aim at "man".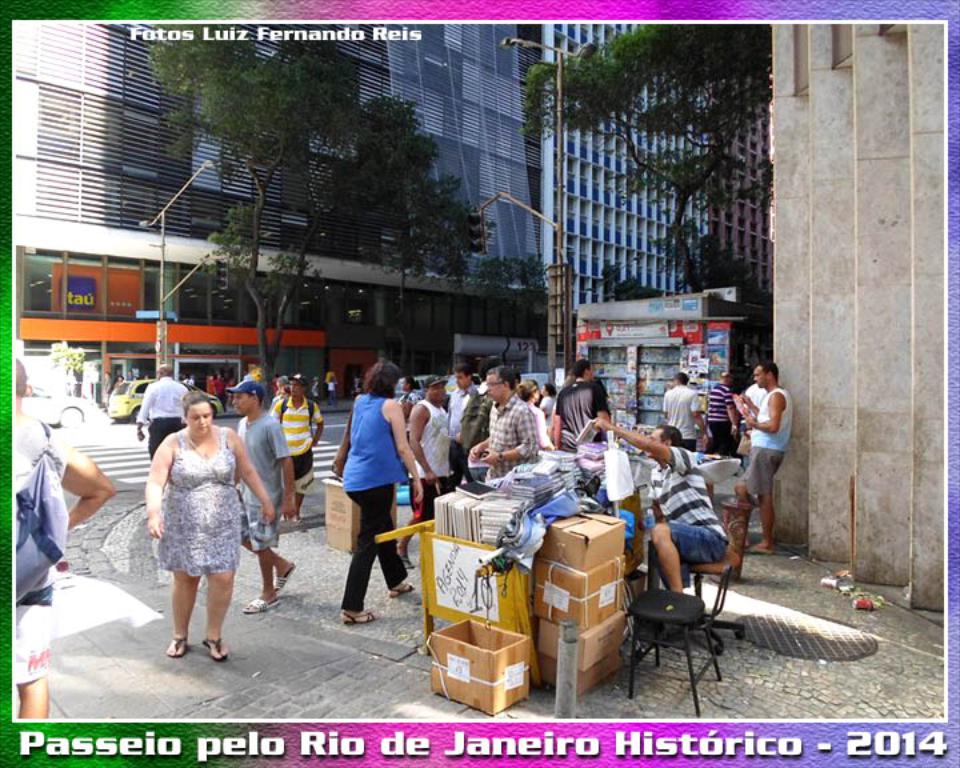
Aimed at select_region(237, 377, 300, 616).
